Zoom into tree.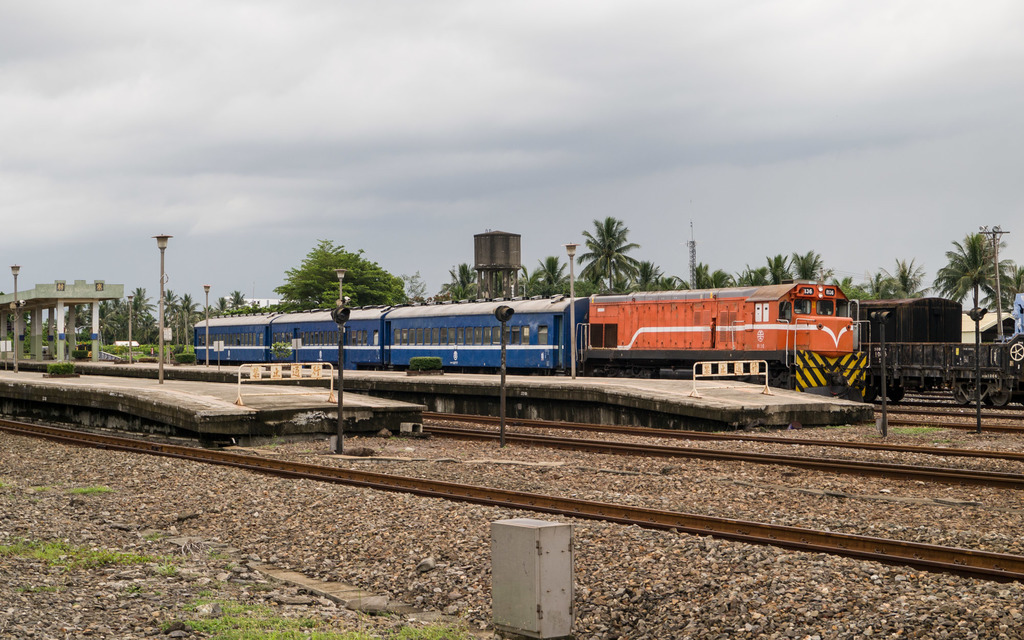
Zoom target: (x1=931, y1=232, x2=1018, y2=309).
